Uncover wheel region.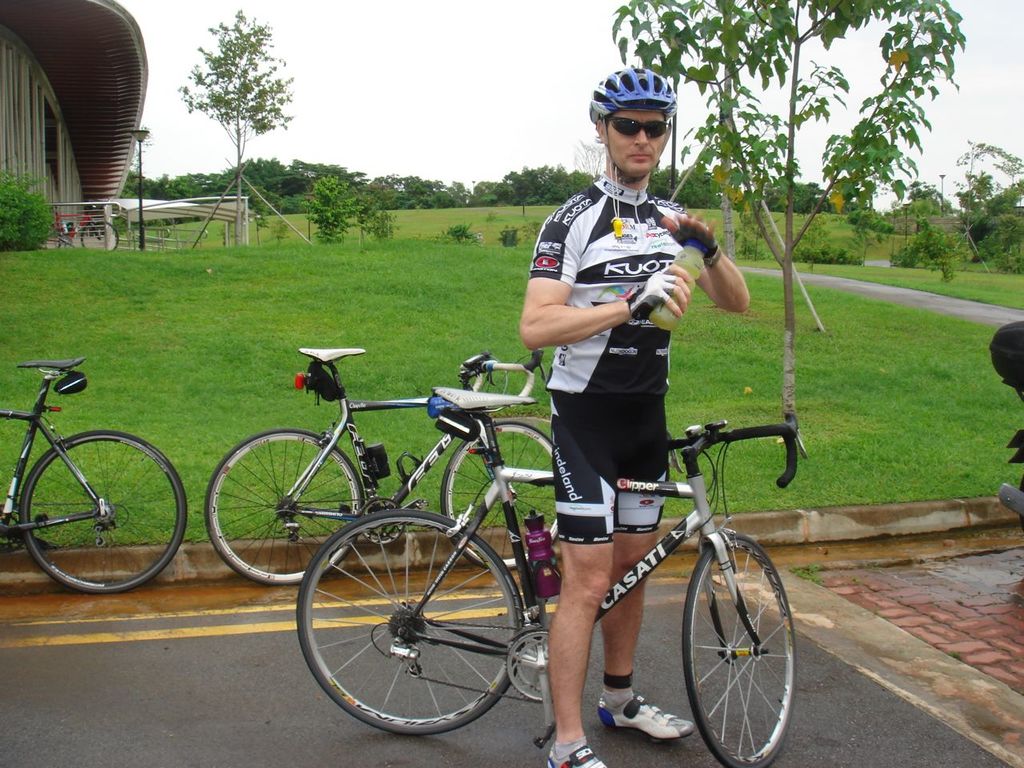
Uncovered: Rect(294, 523, 534, 737).
